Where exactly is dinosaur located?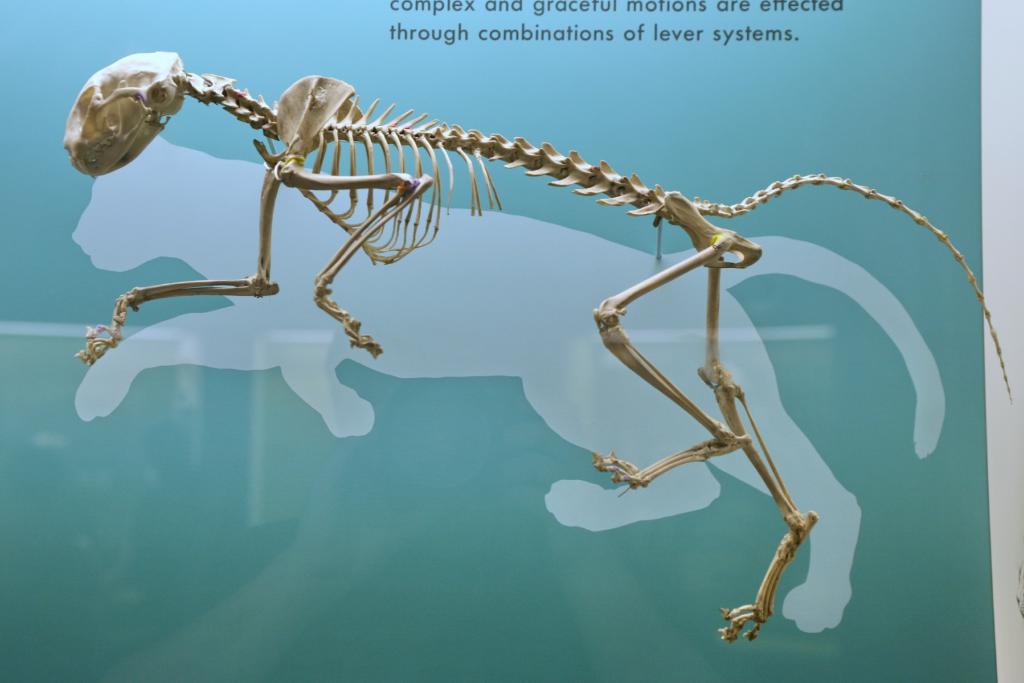
Its bounding box is region(61, 47, 1018, 648).
